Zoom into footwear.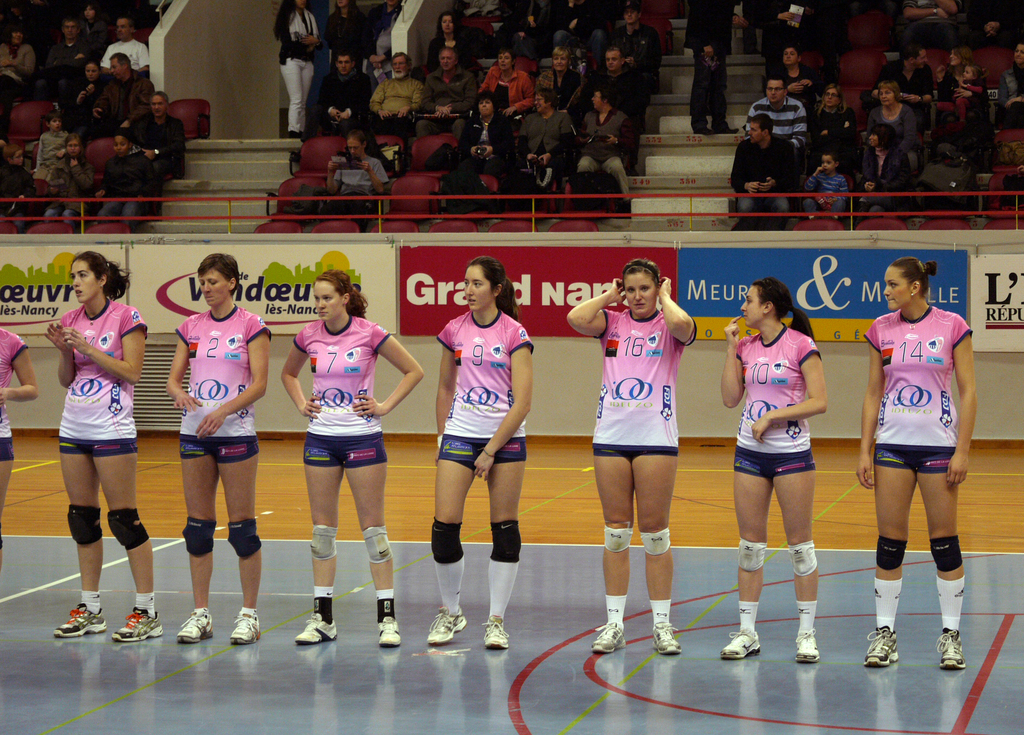
Zoom target: 481 620 508 650.
